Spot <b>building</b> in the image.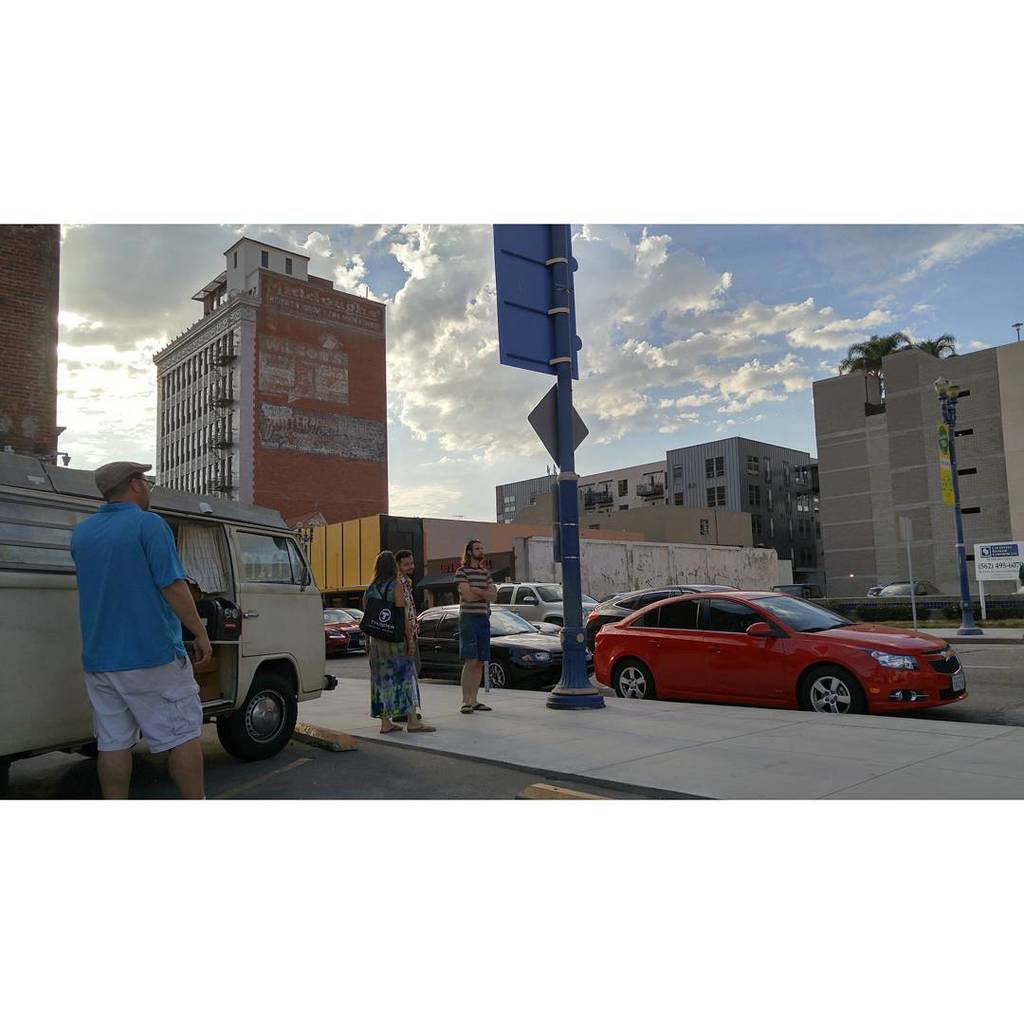
<b>building</b> found at (494,439,819,578).
